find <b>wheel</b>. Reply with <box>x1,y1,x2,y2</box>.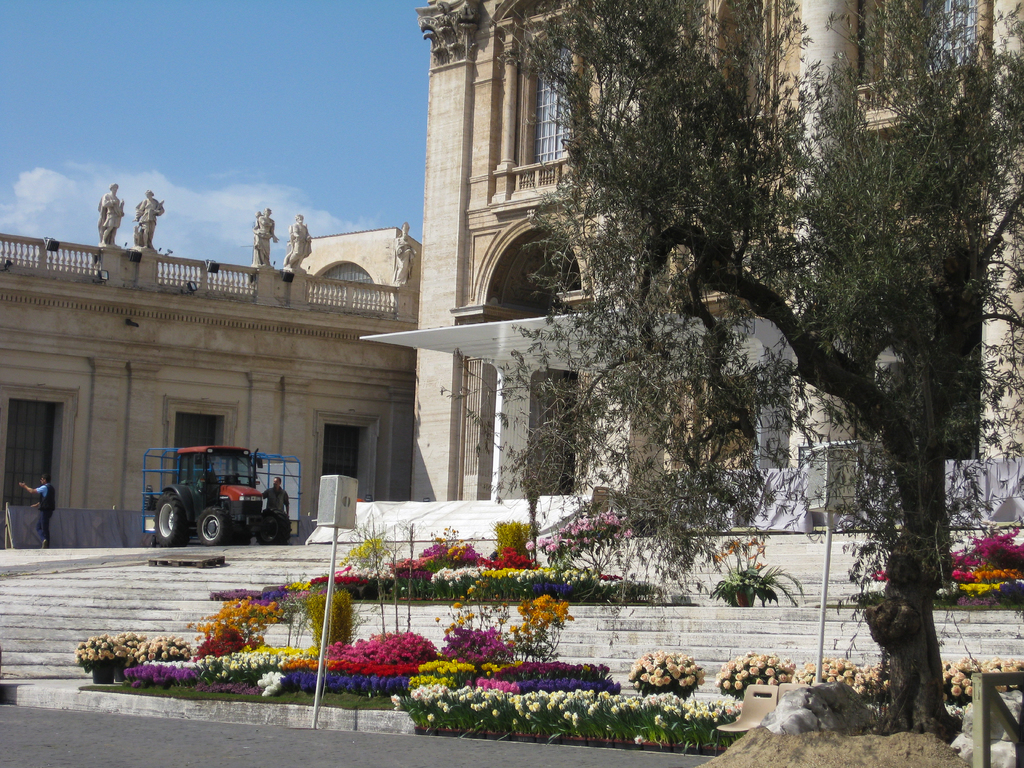
<box>253,507,291,547</box>.
